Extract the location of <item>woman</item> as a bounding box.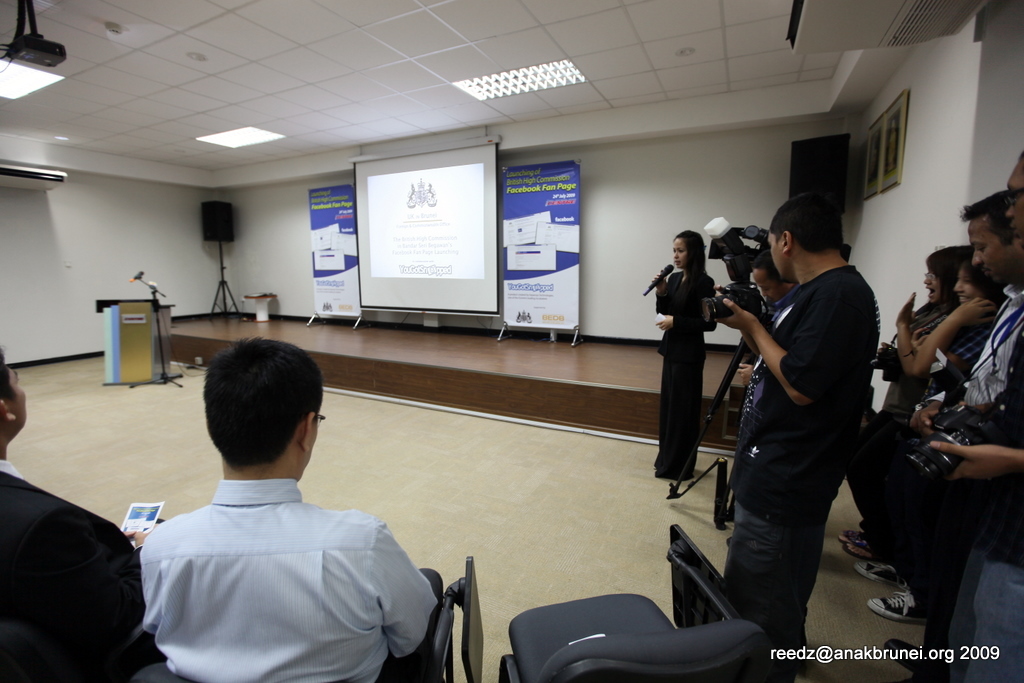
detection(834, 247, 981, 557).
